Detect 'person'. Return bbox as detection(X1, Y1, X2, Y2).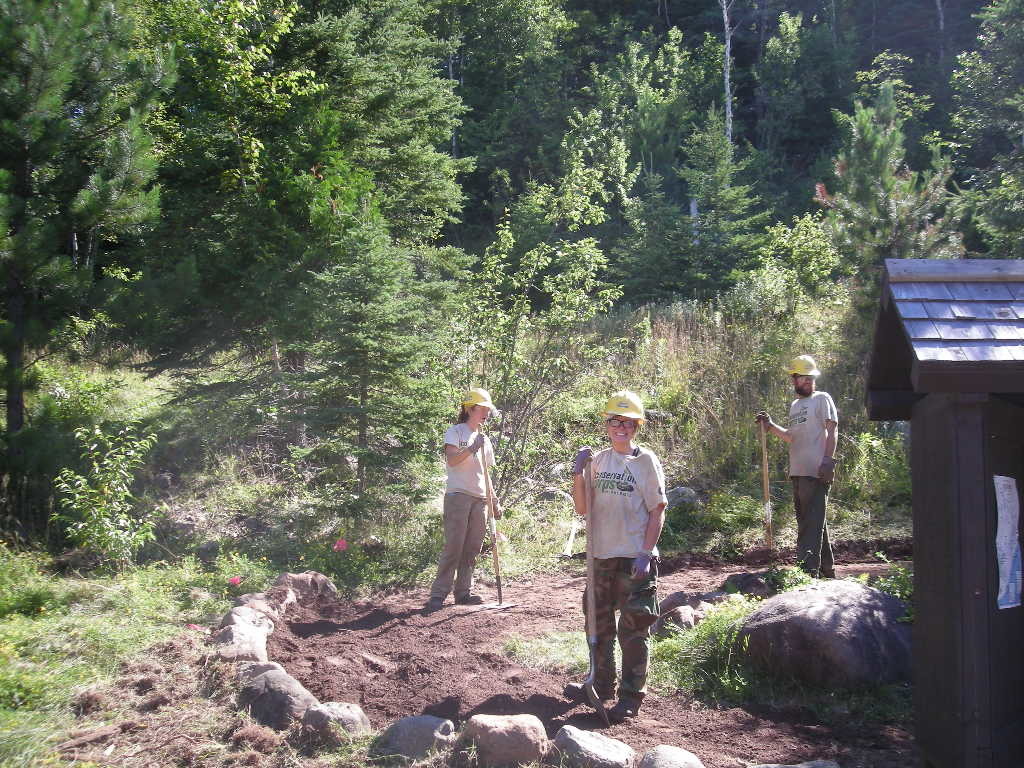
detection(761, 361, 842, 572).
